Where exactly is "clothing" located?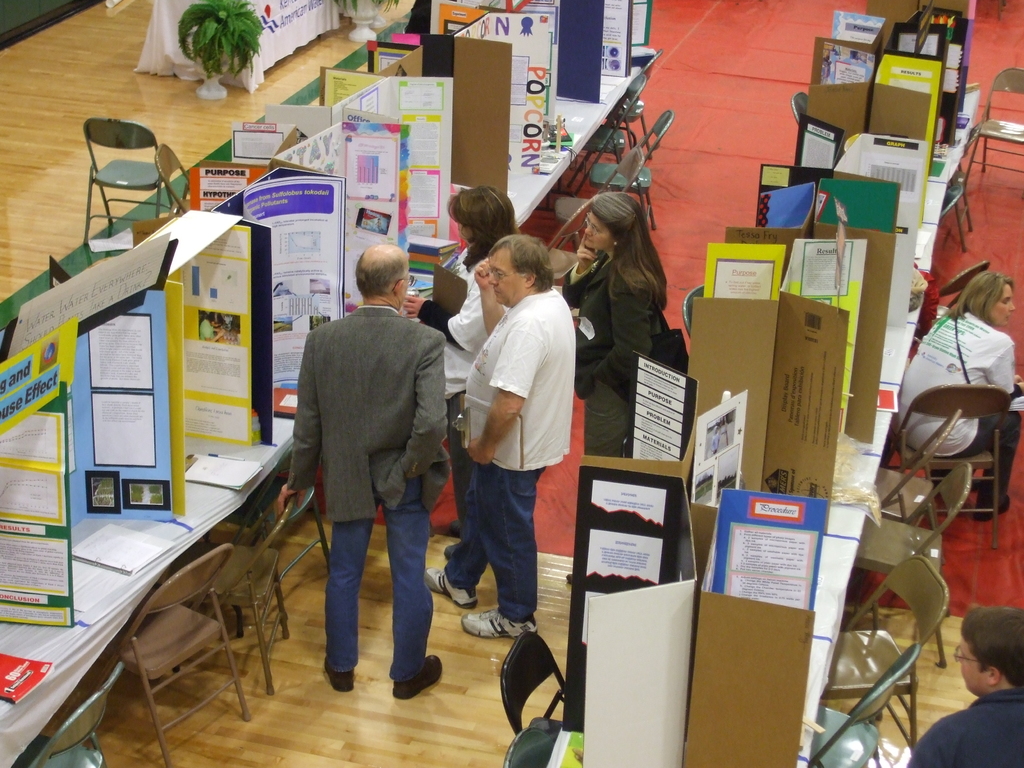
Its bounding box is (left=196, top=316, right=214, bottom=340).
